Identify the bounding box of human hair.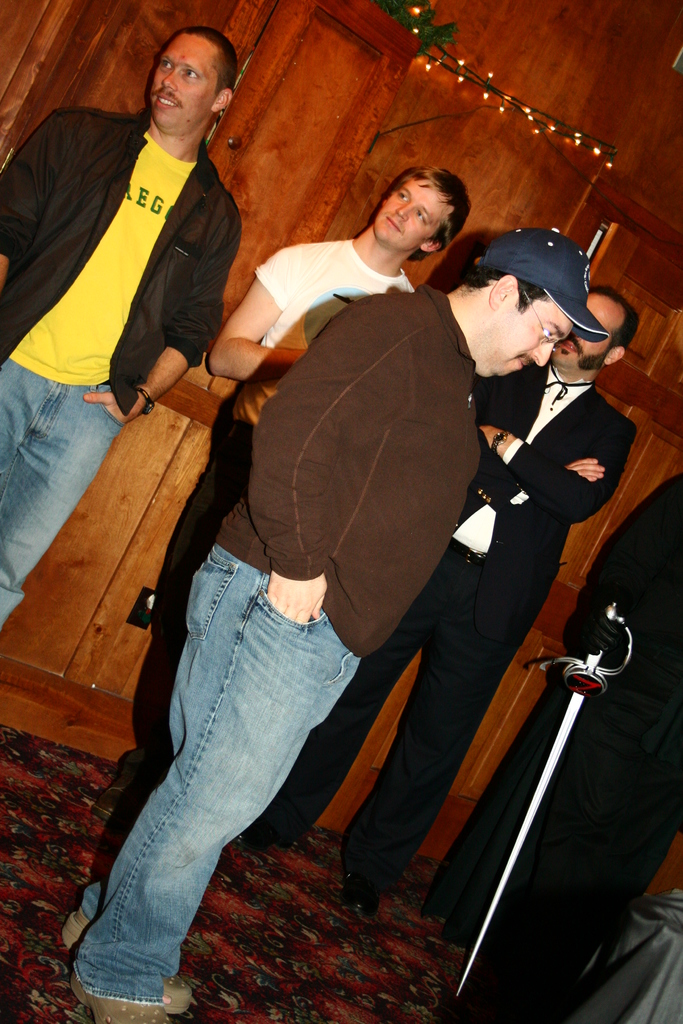
detection(582, 286, 638, 346).
